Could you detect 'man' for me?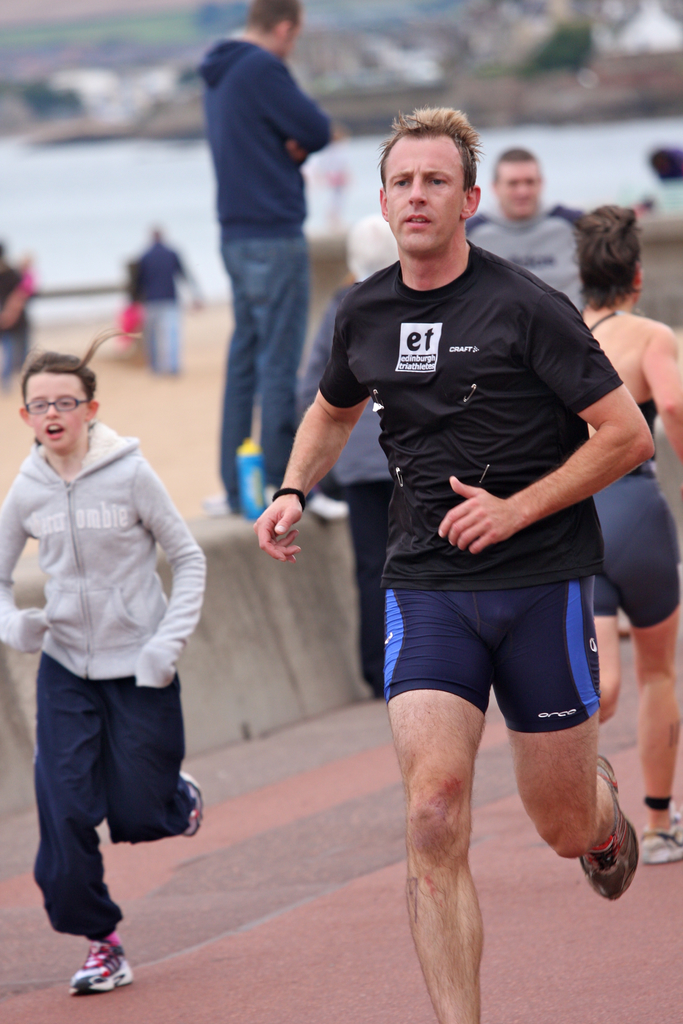
Detection result: [289,87,638,1023].
